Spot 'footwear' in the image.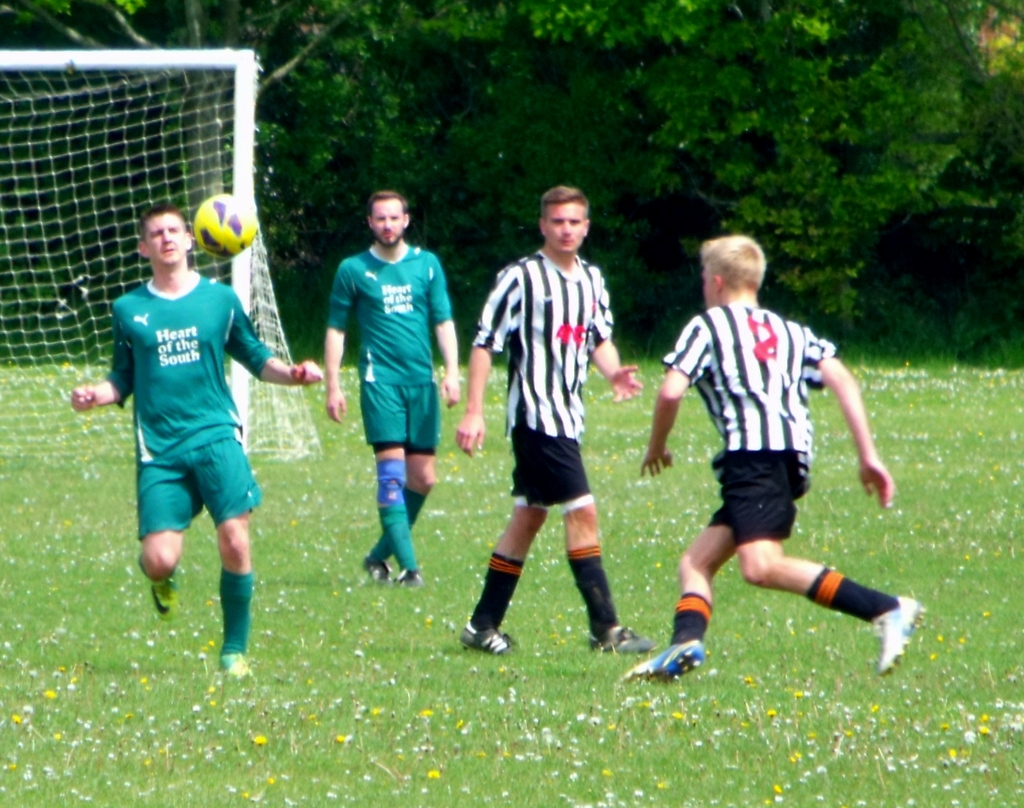
'footwear' found at (872,593,924,675).
